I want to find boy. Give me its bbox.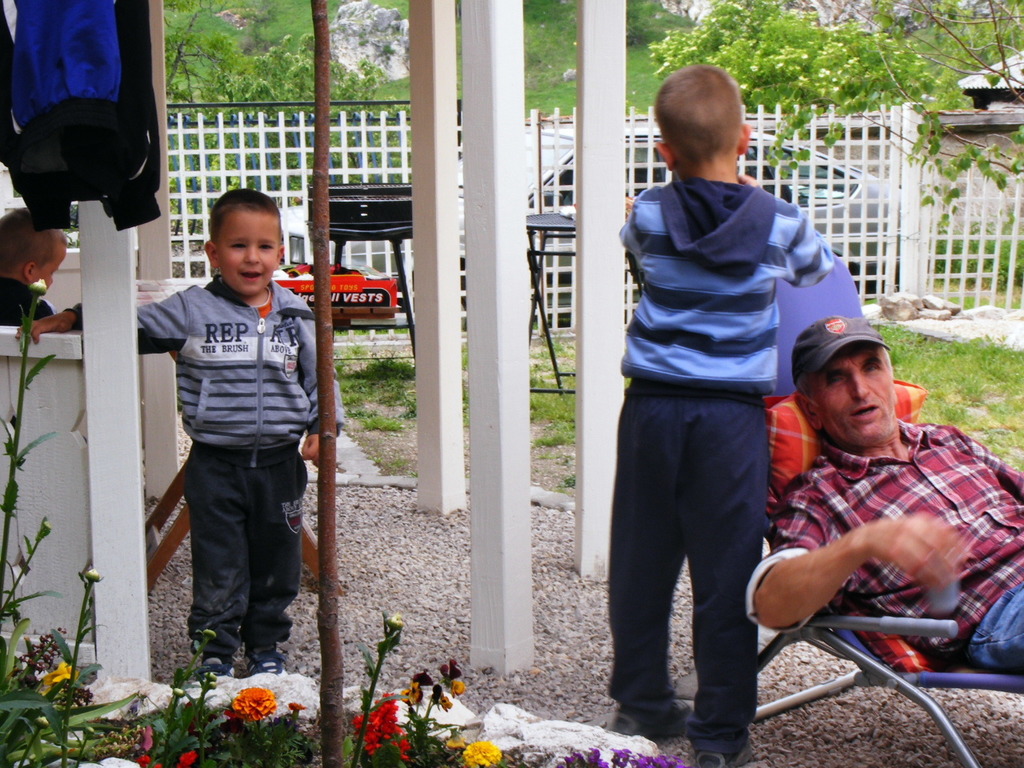
<region>607, 62, 837, 767</region>.
